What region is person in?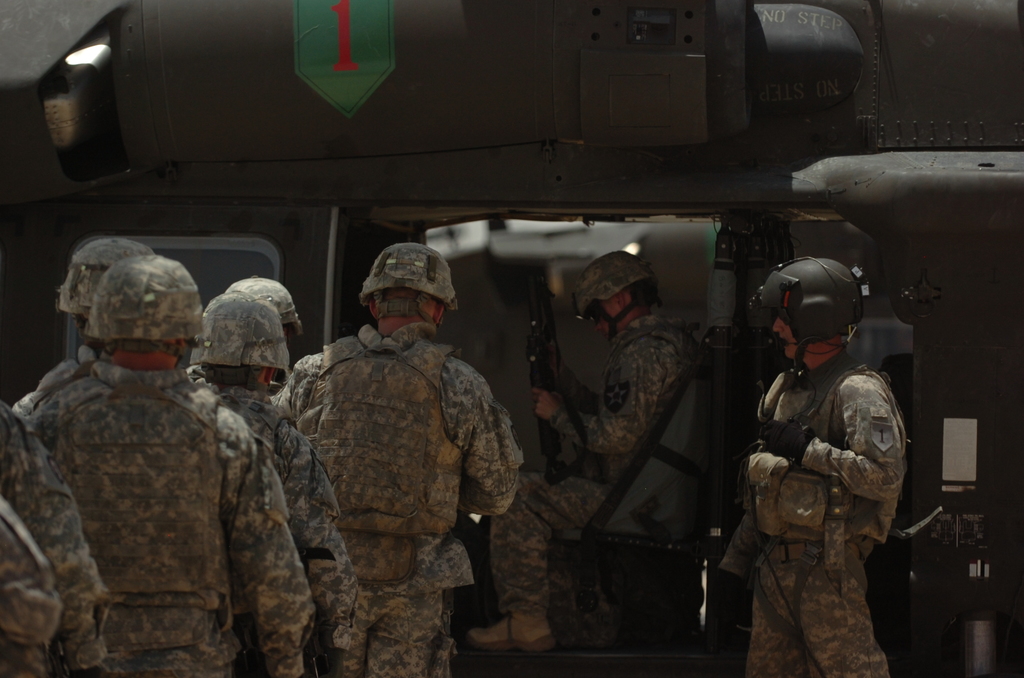
rect(227, 278, 297, 344).
